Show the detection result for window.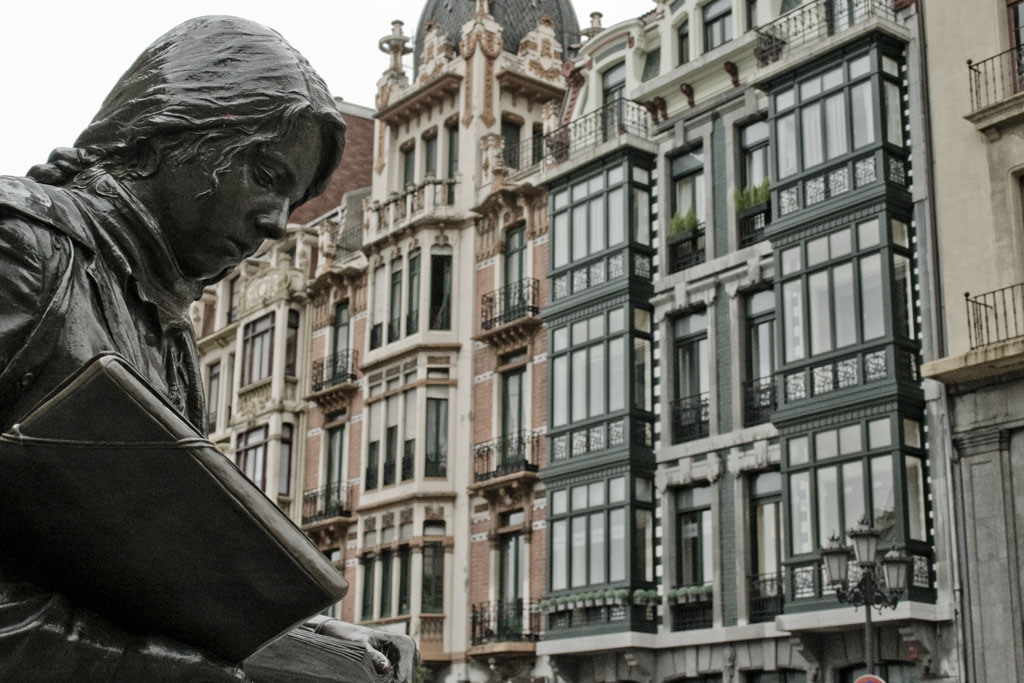
{"left": 422, "top": 255, "right": 452, "bottom": 330}.
